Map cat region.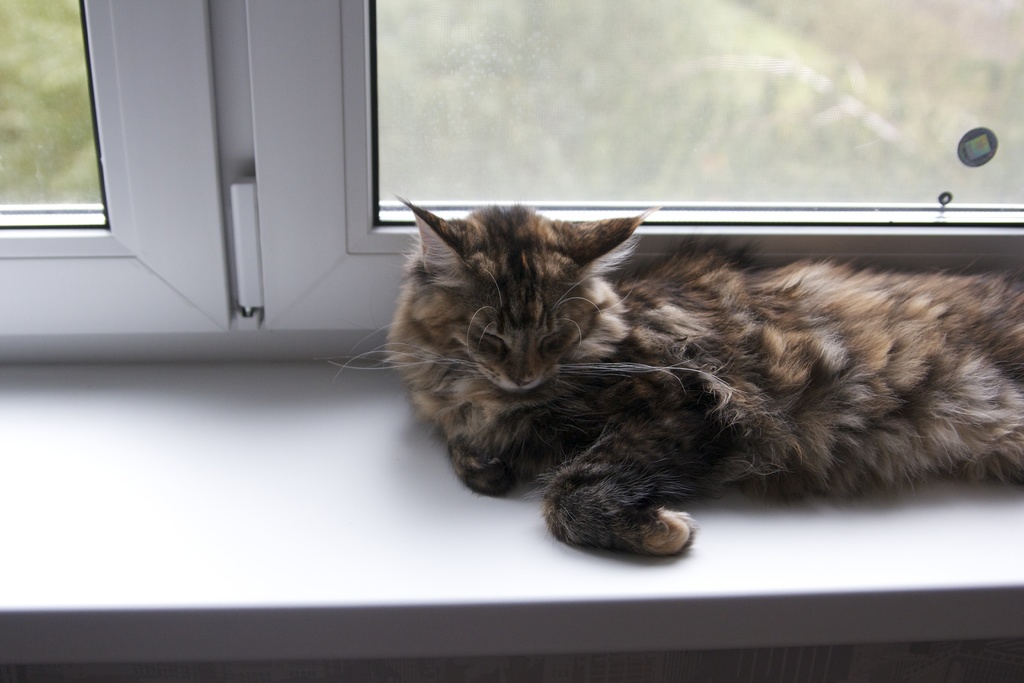
Mapped to x1=321, y1=190, x2=1023, y2=561.
